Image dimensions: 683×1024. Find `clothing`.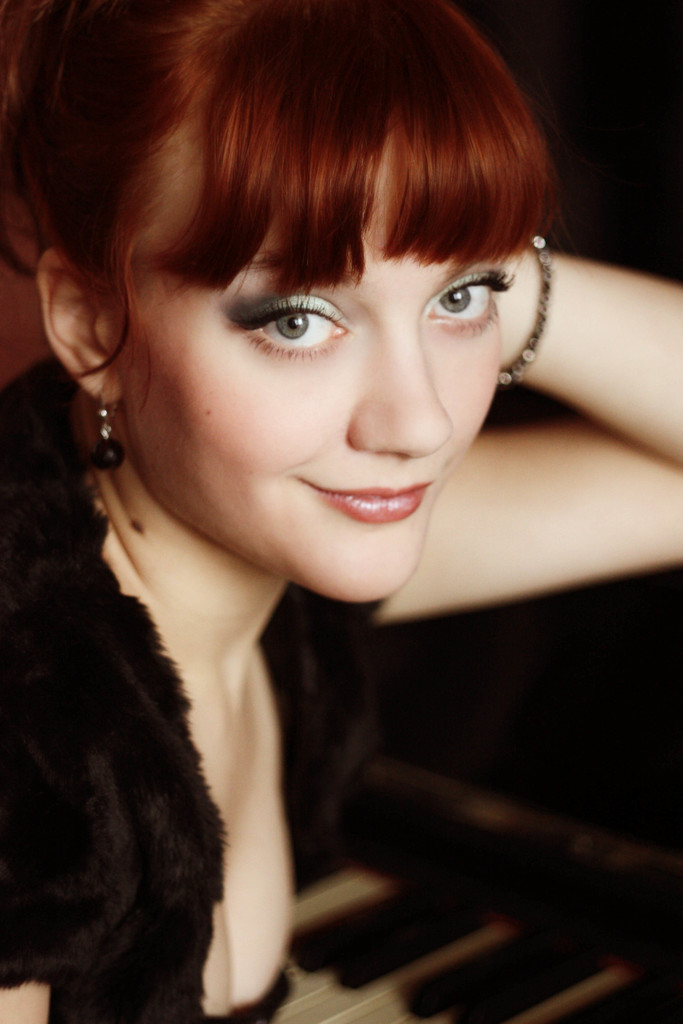
0,342,394,1023.
